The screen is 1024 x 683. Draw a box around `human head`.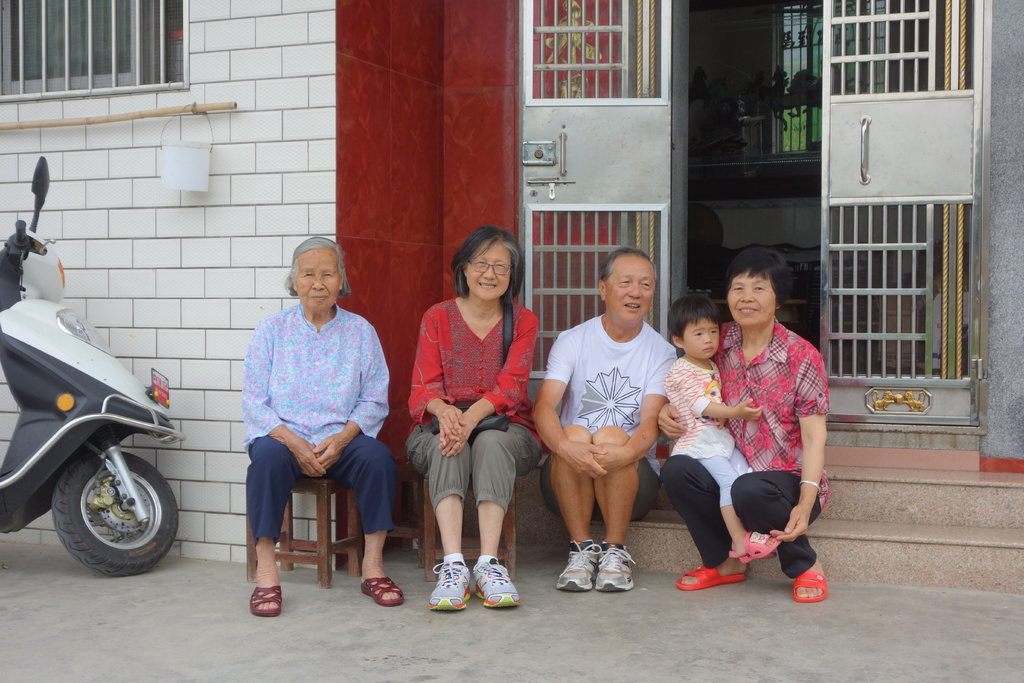
[x1=598, y1=247, x2=661, y2=327].
